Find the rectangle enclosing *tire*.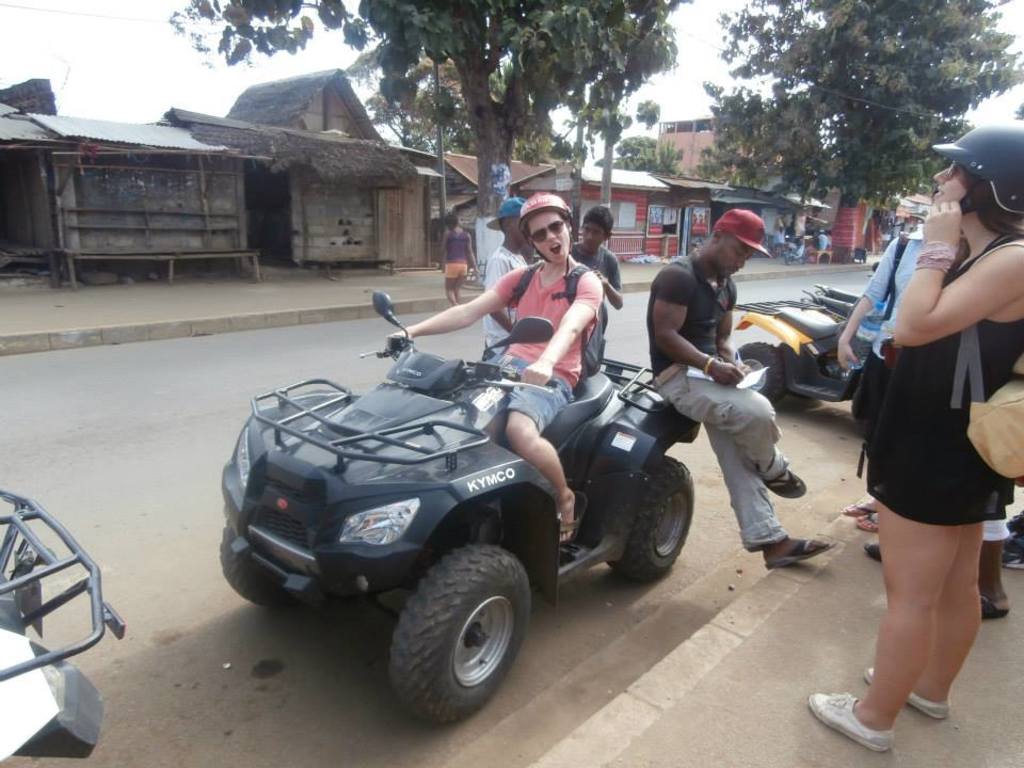
region(219, 508, 320, 610).
